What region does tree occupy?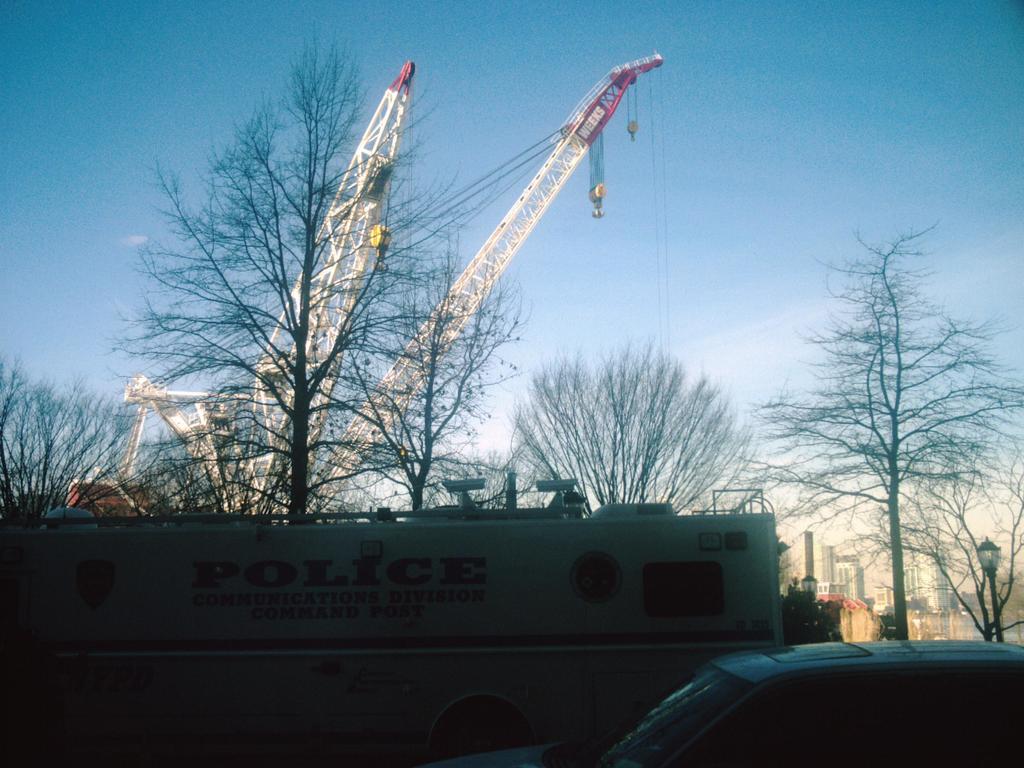
{"x1": 735, "y1": 218, "x2": 1023, "y2": 655}.
